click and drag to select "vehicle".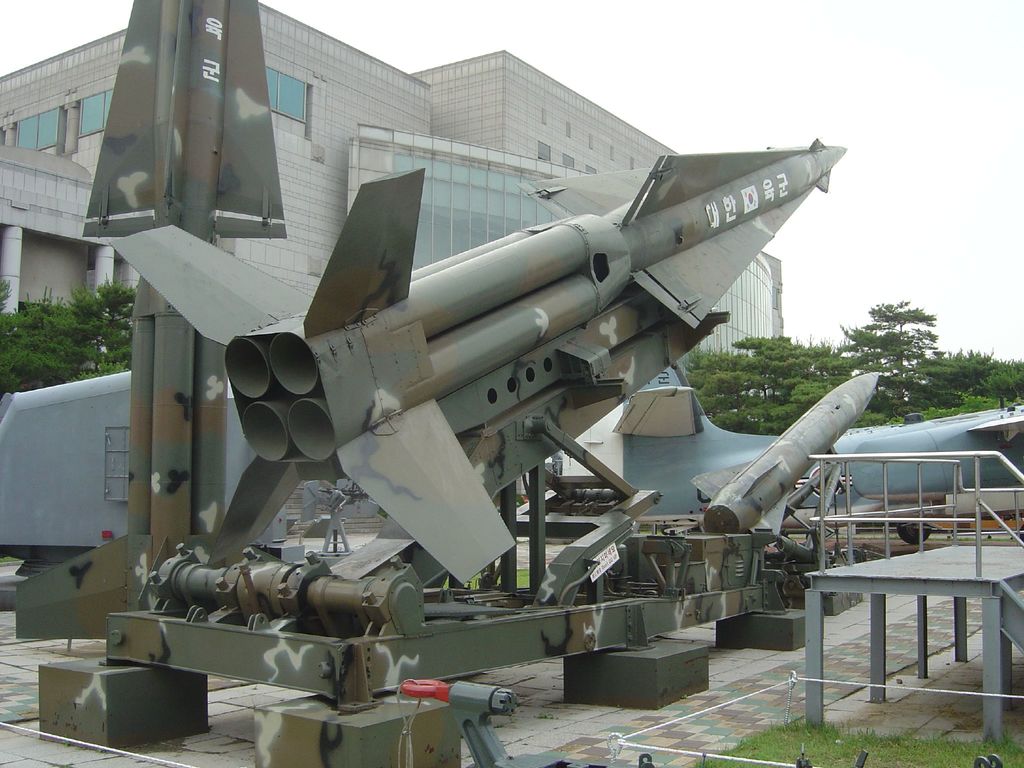
Selection: 557 361 1023 550.
